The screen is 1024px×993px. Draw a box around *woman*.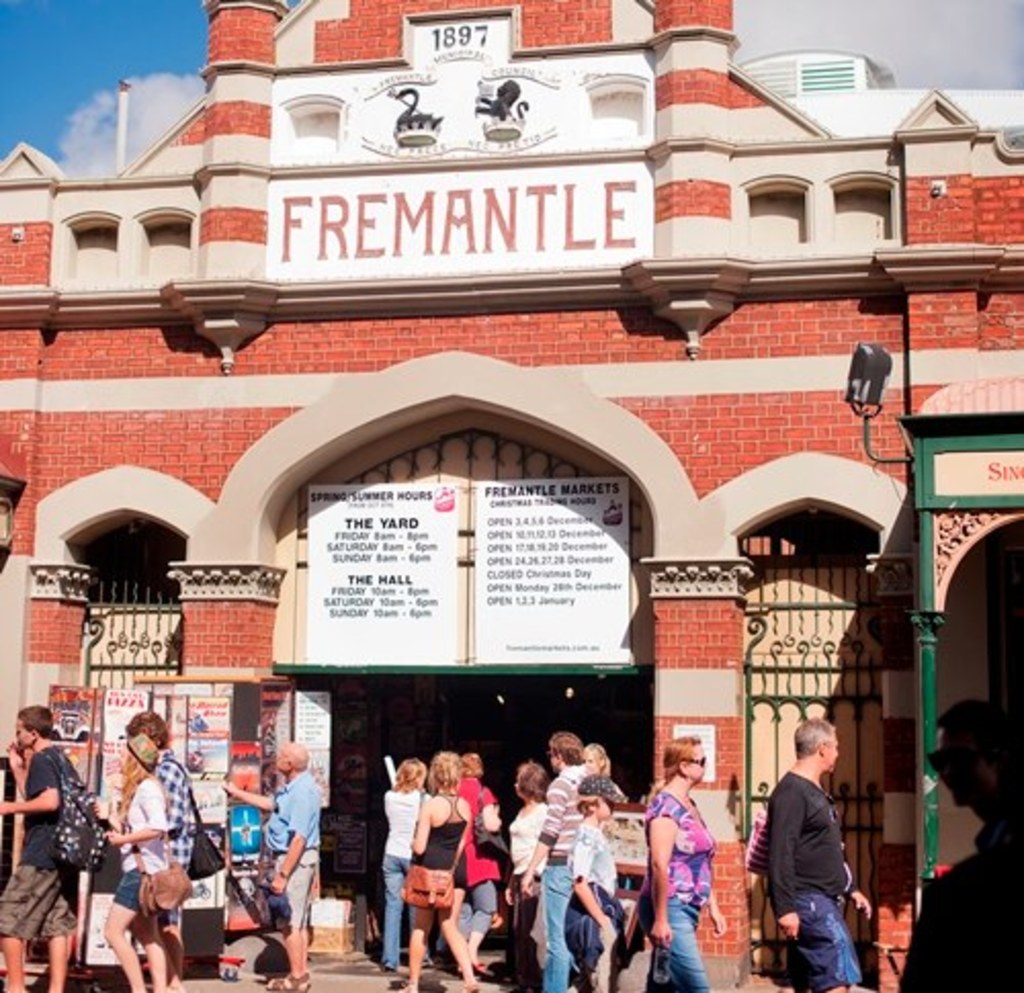
(500,758,549,991).
